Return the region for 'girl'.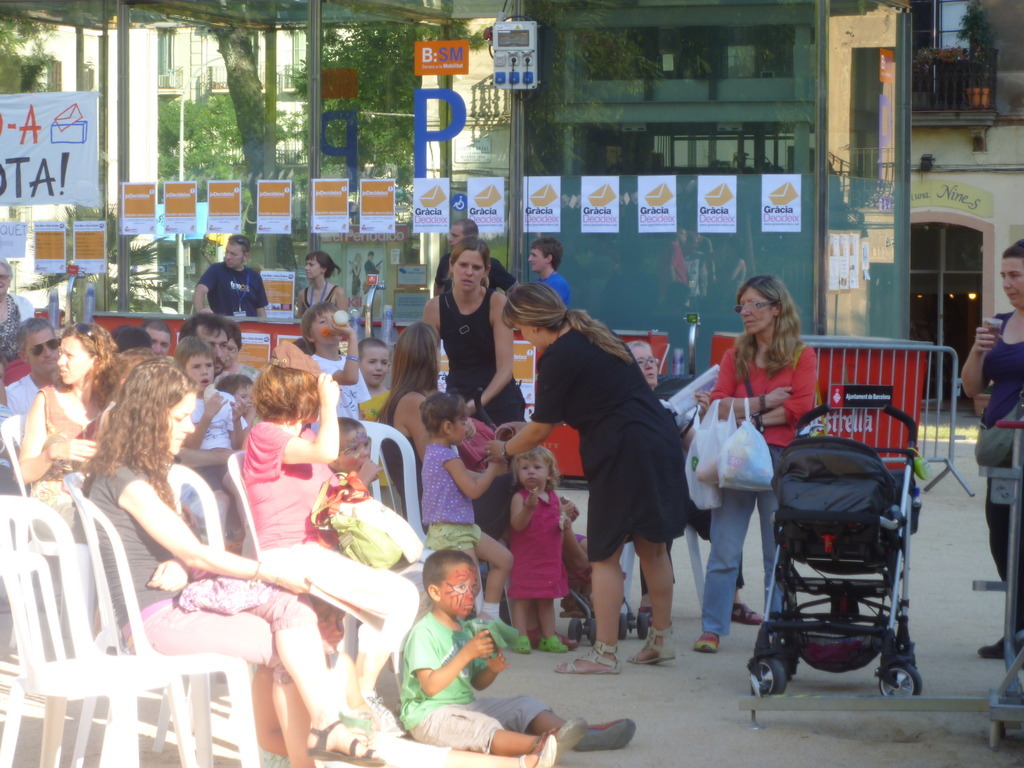
Rect(422, 234, 525, 426).
